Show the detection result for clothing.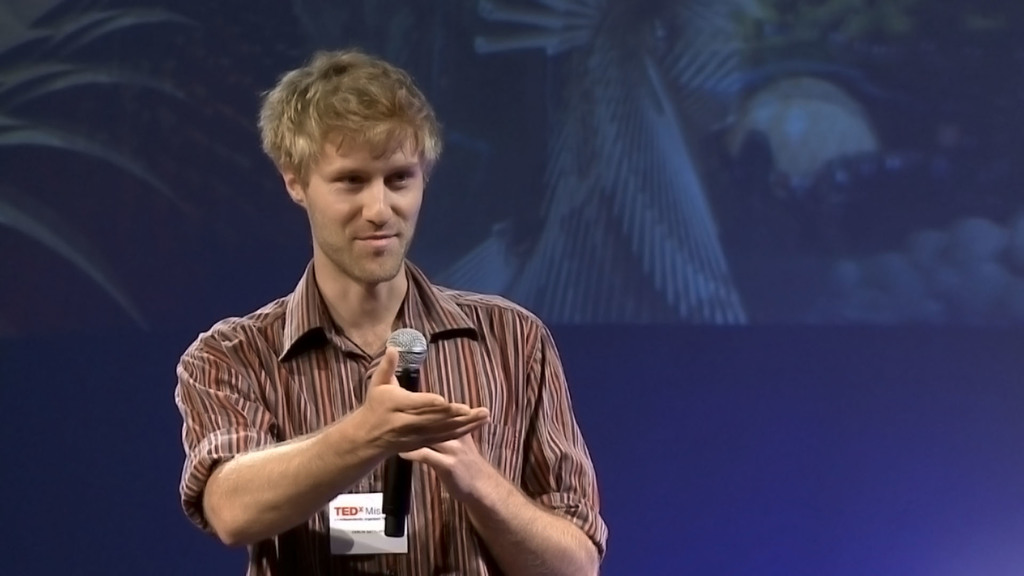
(left=176, top=213, right=598, bottom=554).
